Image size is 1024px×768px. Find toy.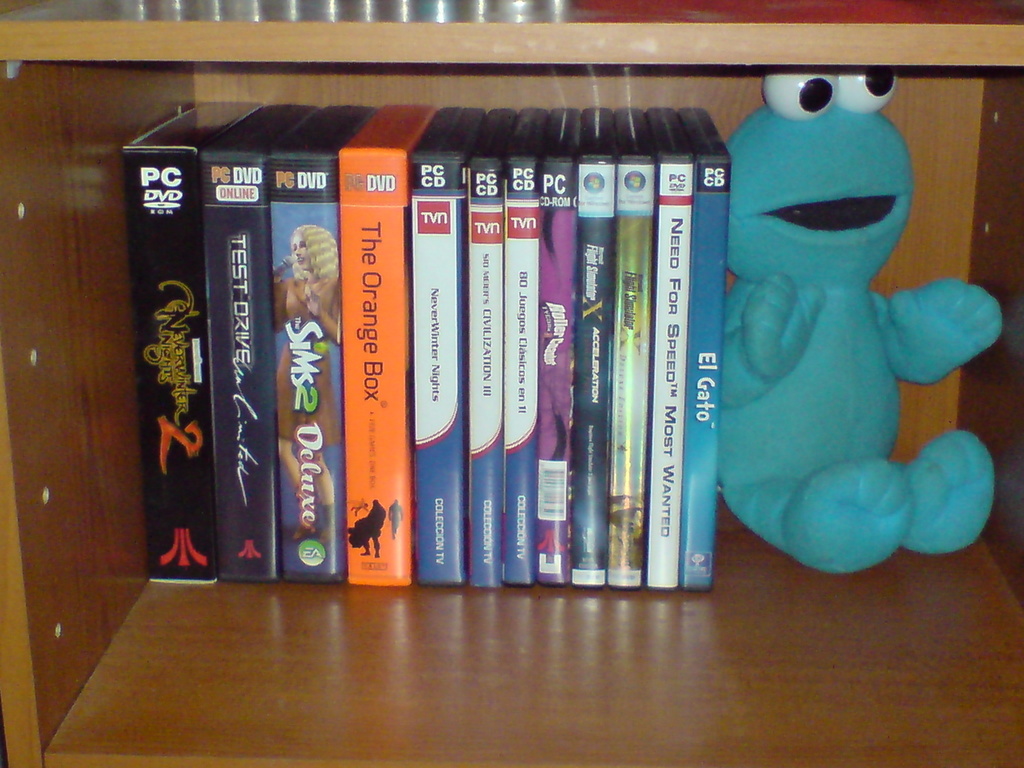
detection(716, 70, 992, 582).
